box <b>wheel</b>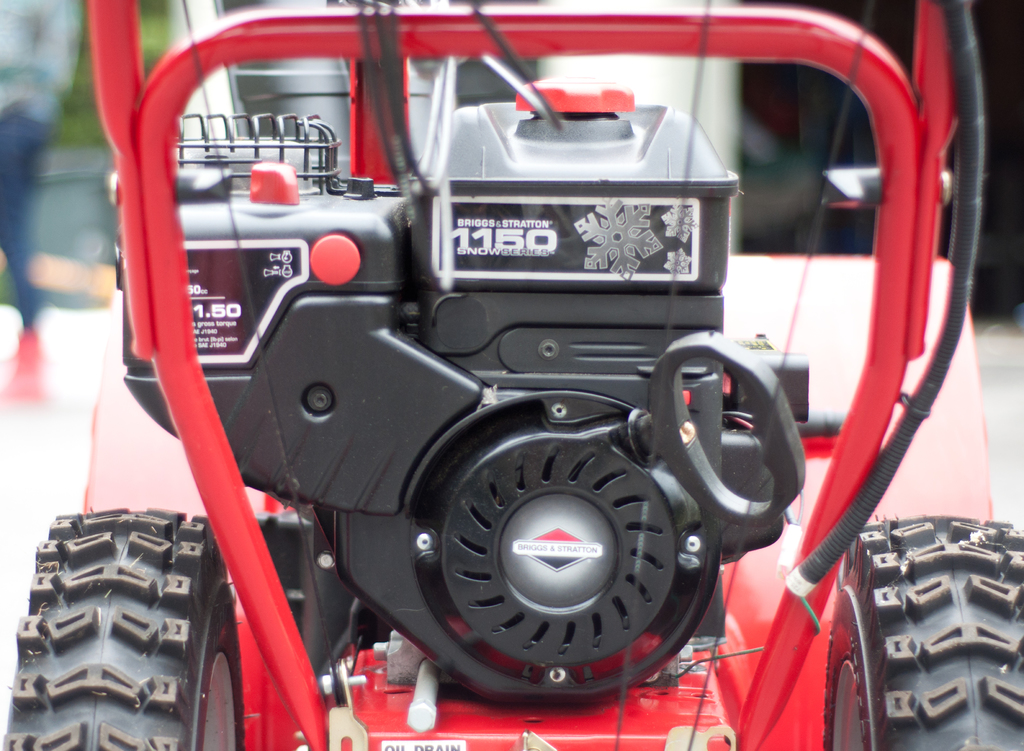
region(818, 510, 1023, 750)
